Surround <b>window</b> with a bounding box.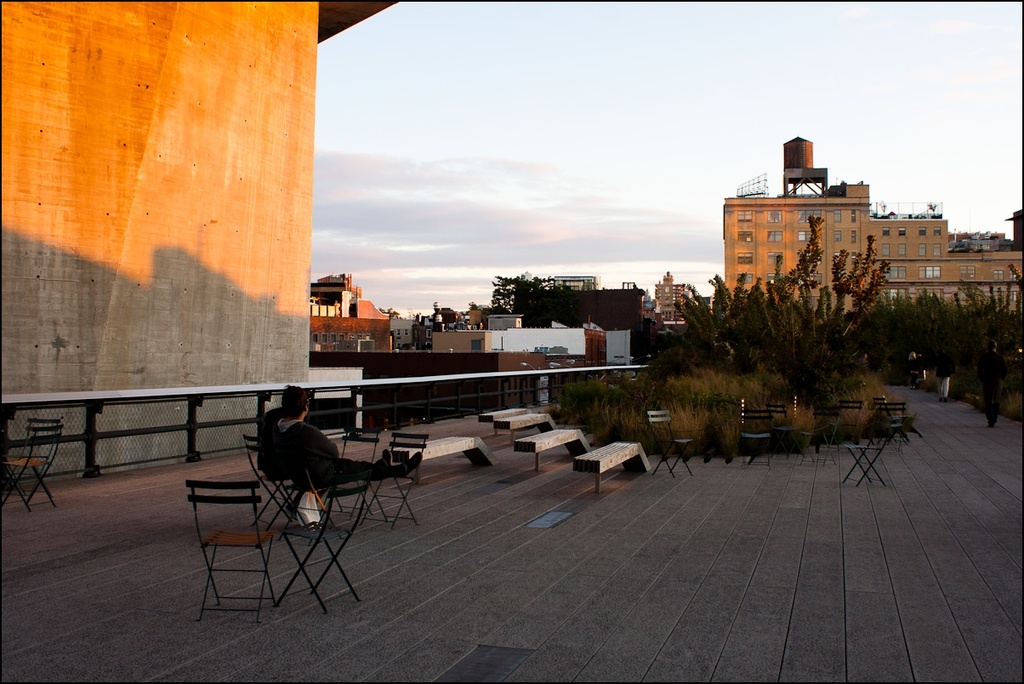
bbox=(737, 252, 754, 265).
